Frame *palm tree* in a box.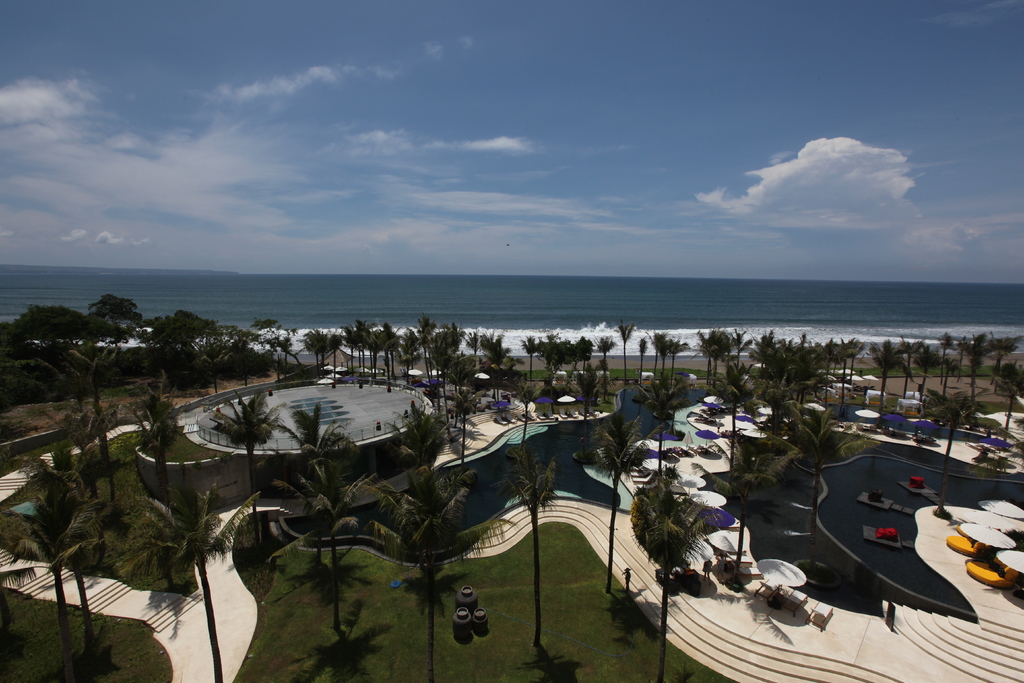
BBox(149, 403, 177, 477).
